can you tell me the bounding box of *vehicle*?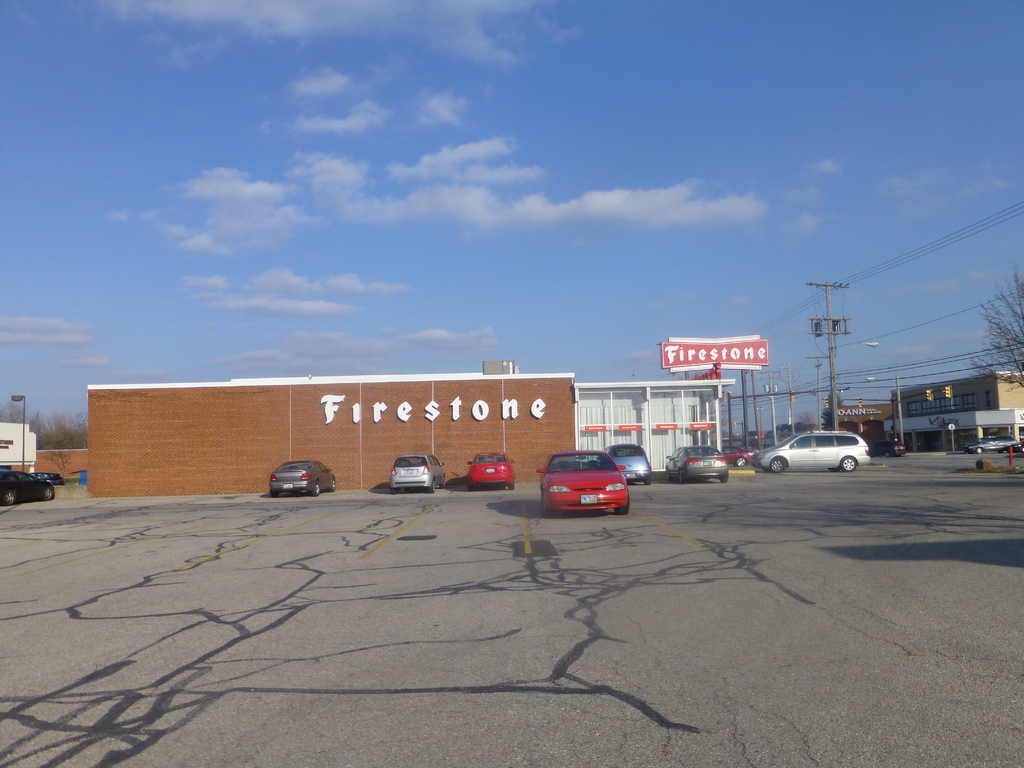
967 433 1017 452.
